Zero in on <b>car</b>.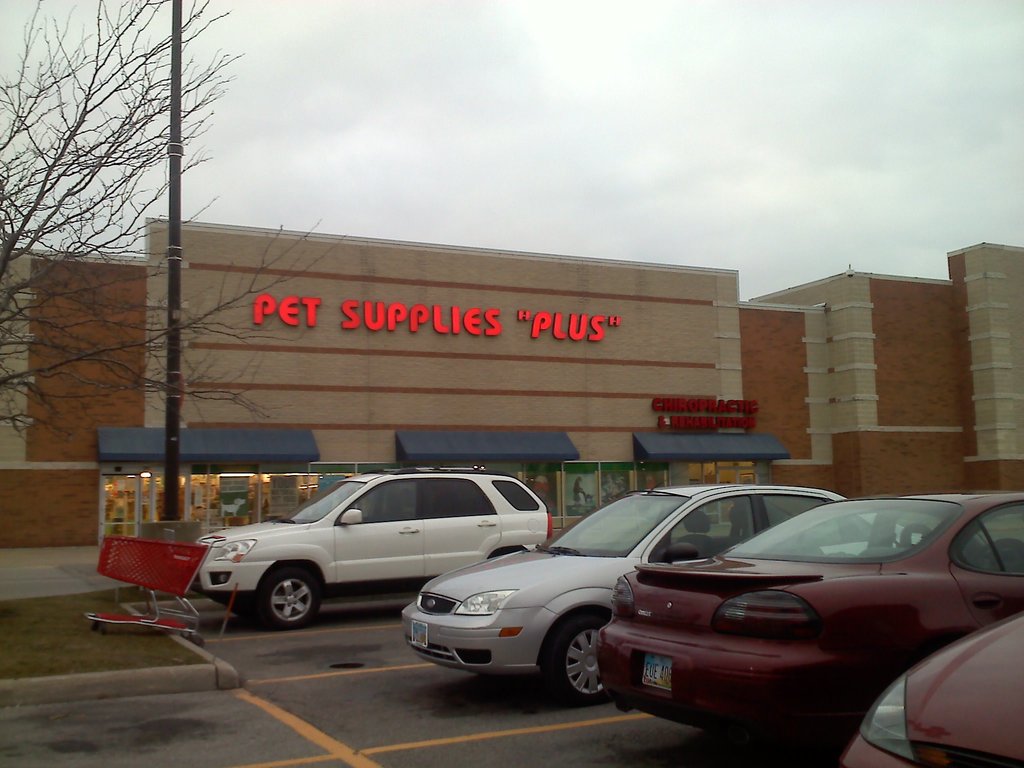
Zeroed in: 190,467,554,635.
